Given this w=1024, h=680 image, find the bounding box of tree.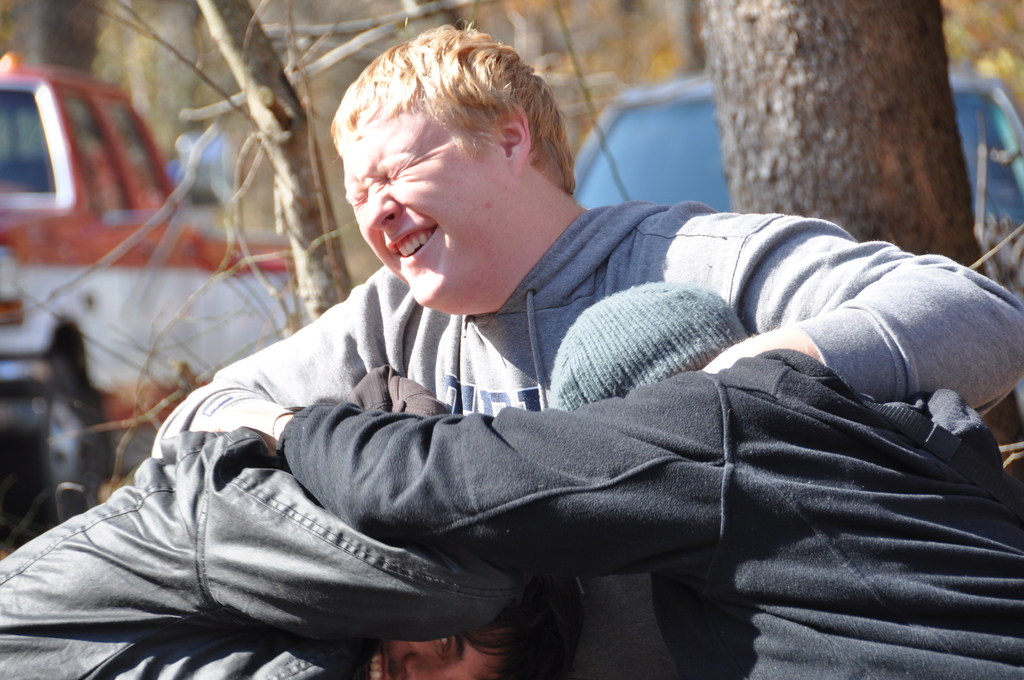
box=[13, 0, 486, 488].
